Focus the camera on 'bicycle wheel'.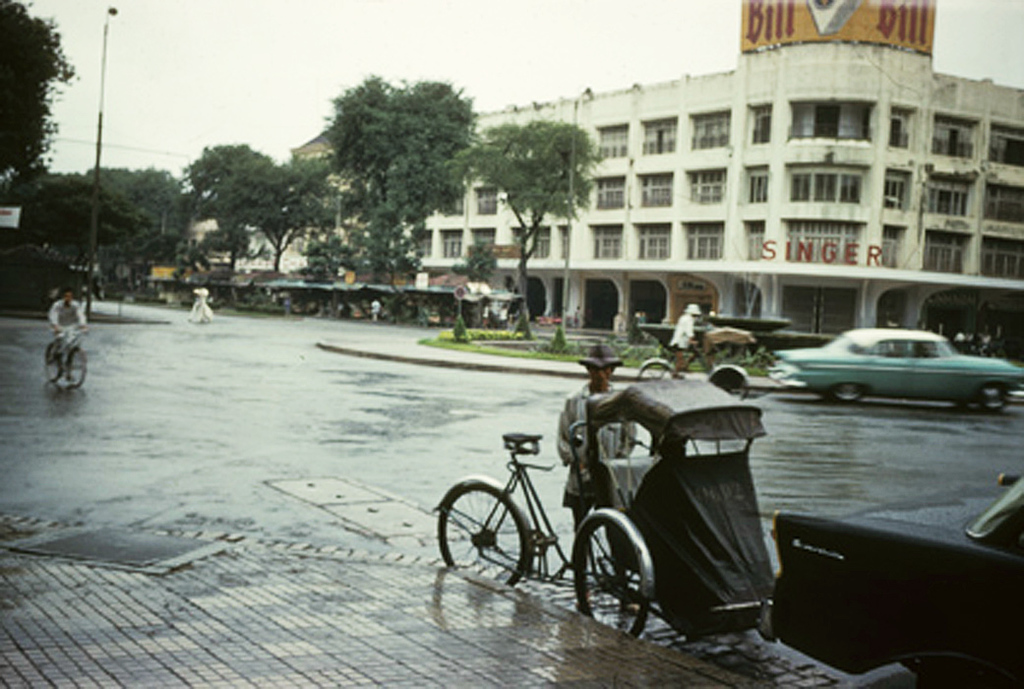
Focus region: locate(570, 514, 651, 637).
